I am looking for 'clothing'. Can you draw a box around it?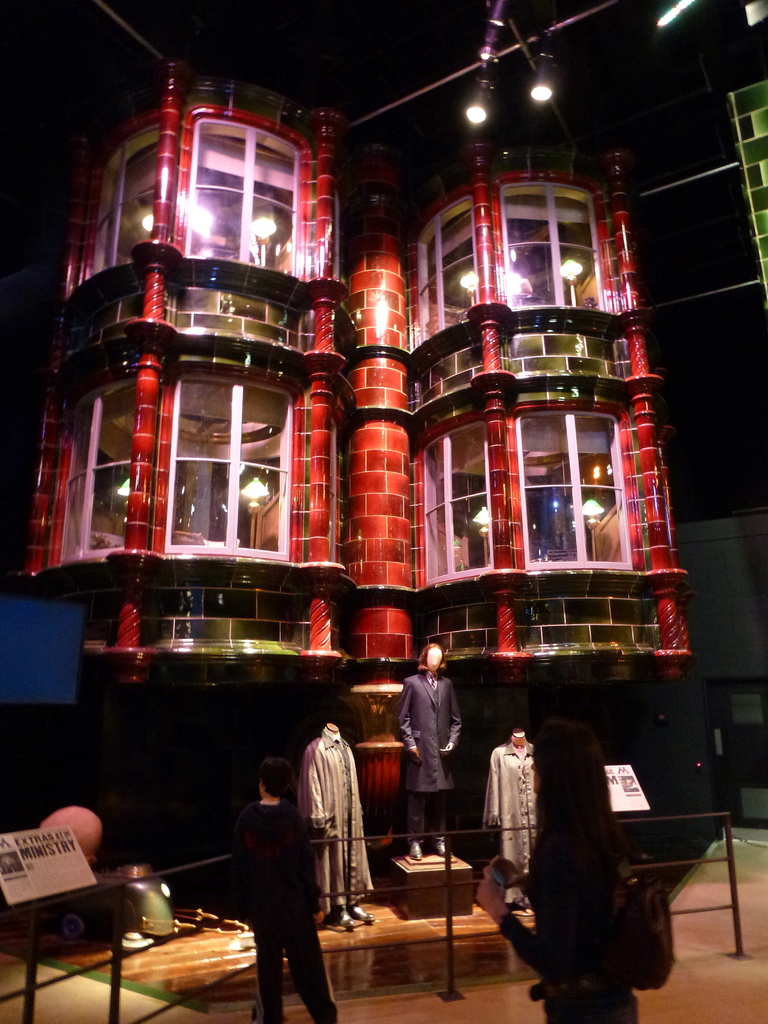
Sure, the bounding box is pyautogui.locateOnScreen(403, 783, 446, 857).
